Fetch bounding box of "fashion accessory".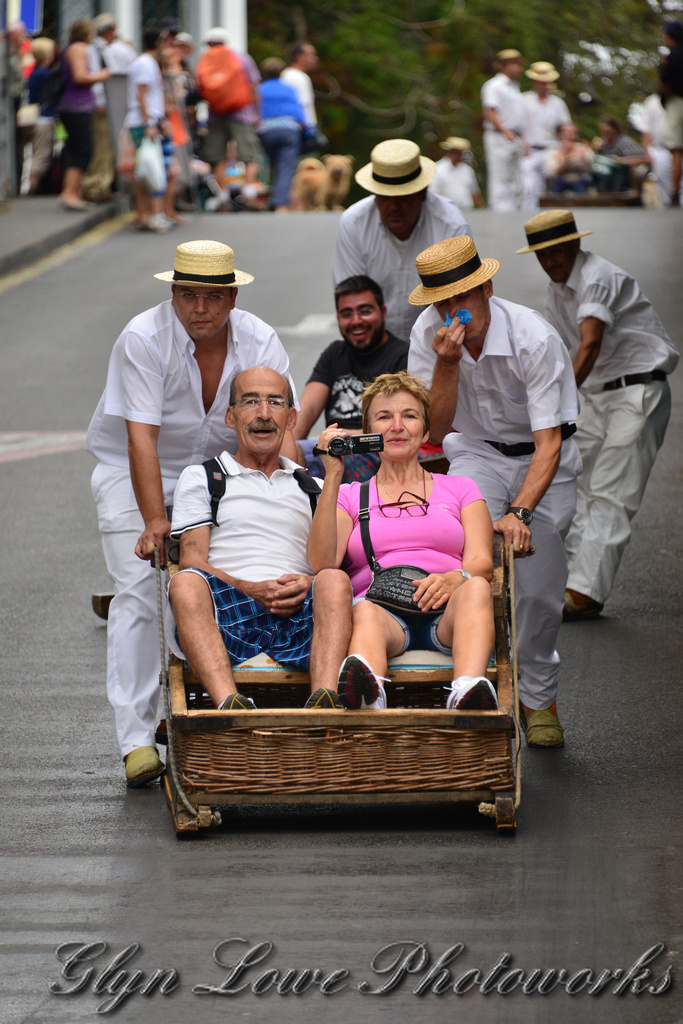
Bbox: l=603, t=368, r=668, b=397.
